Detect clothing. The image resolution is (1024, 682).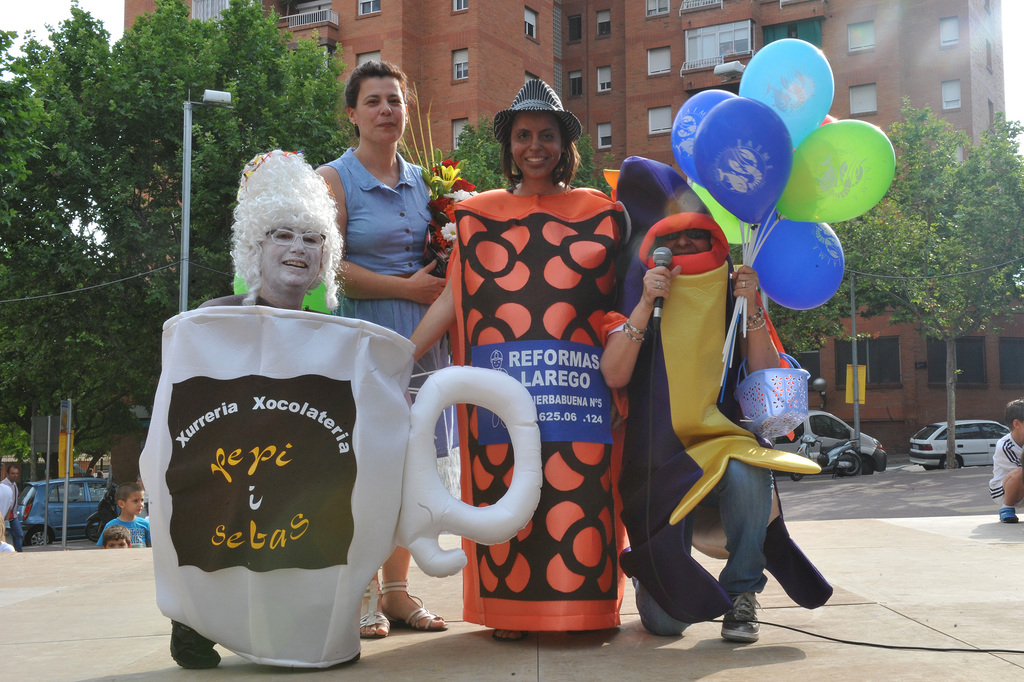
(x1=0, y1=479, x2=23, y2=555).
